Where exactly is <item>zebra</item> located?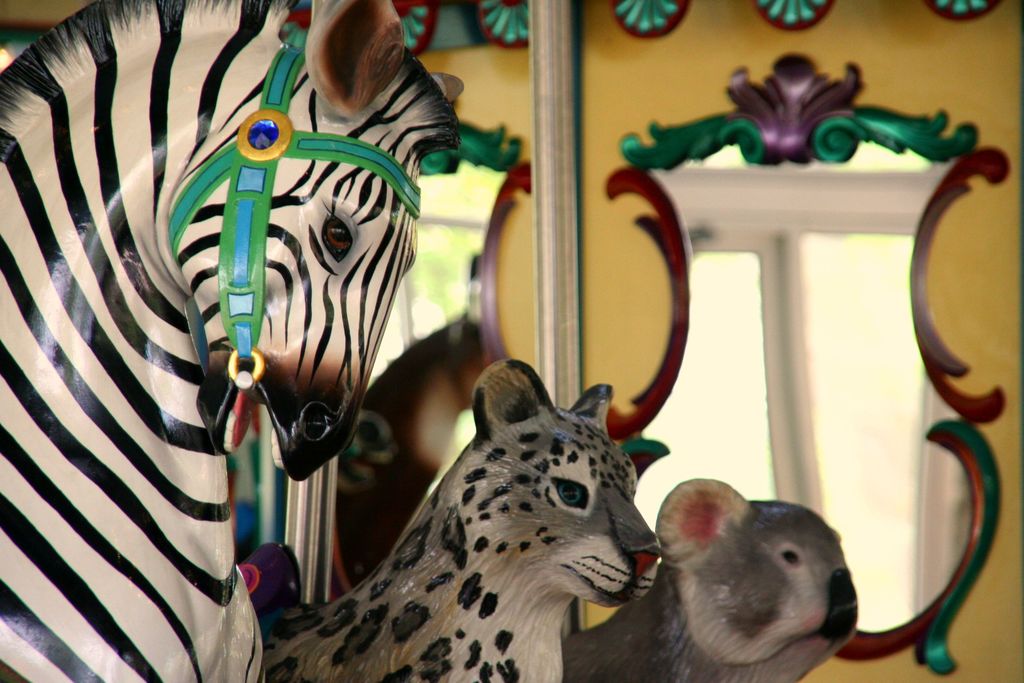
Its bounding box is l=0, t=0, r=463, b=682.
